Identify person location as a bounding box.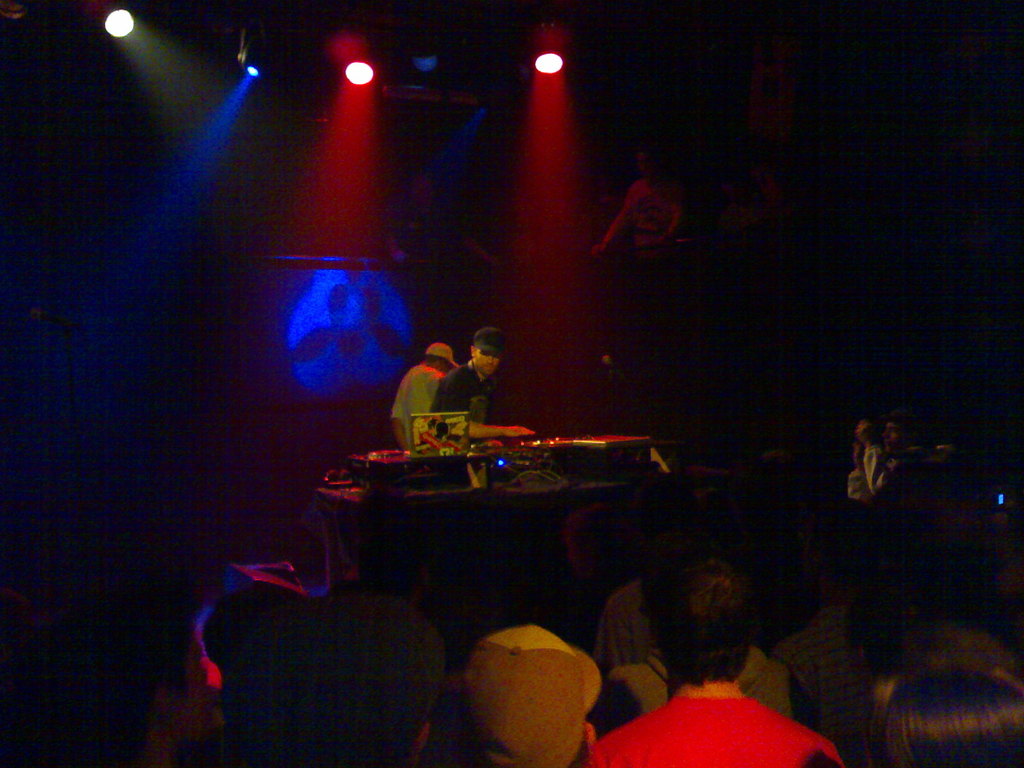
<region>584, 561, 840, 767</region>.
